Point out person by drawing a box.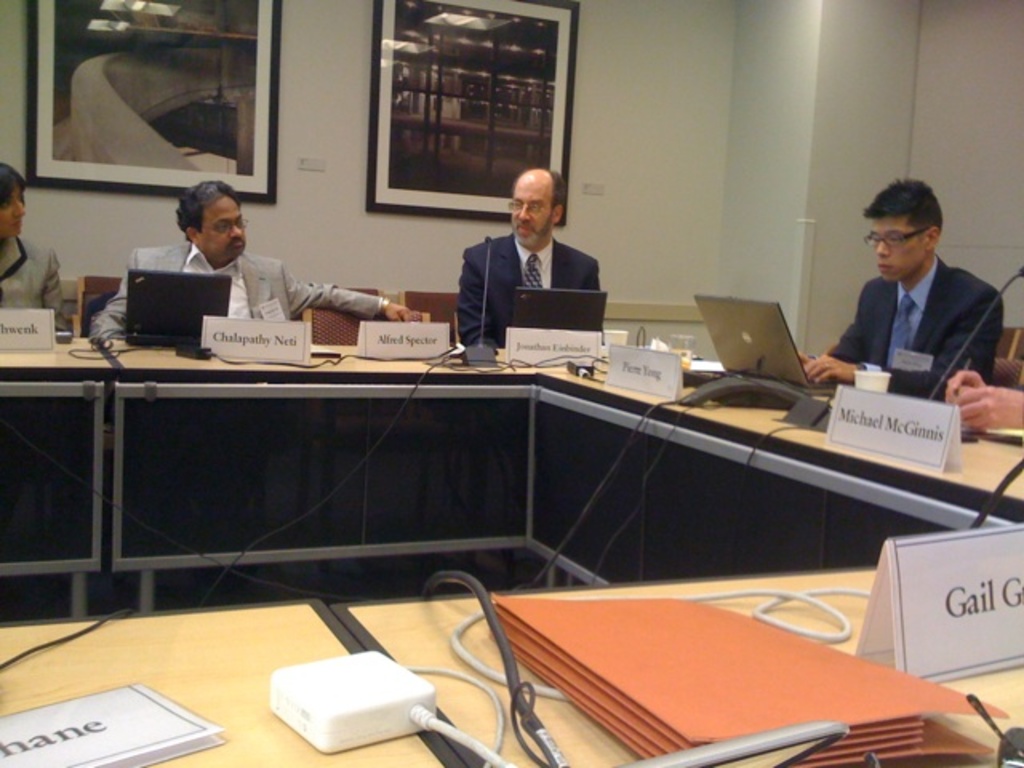
box(0, 157, 72, 336).
